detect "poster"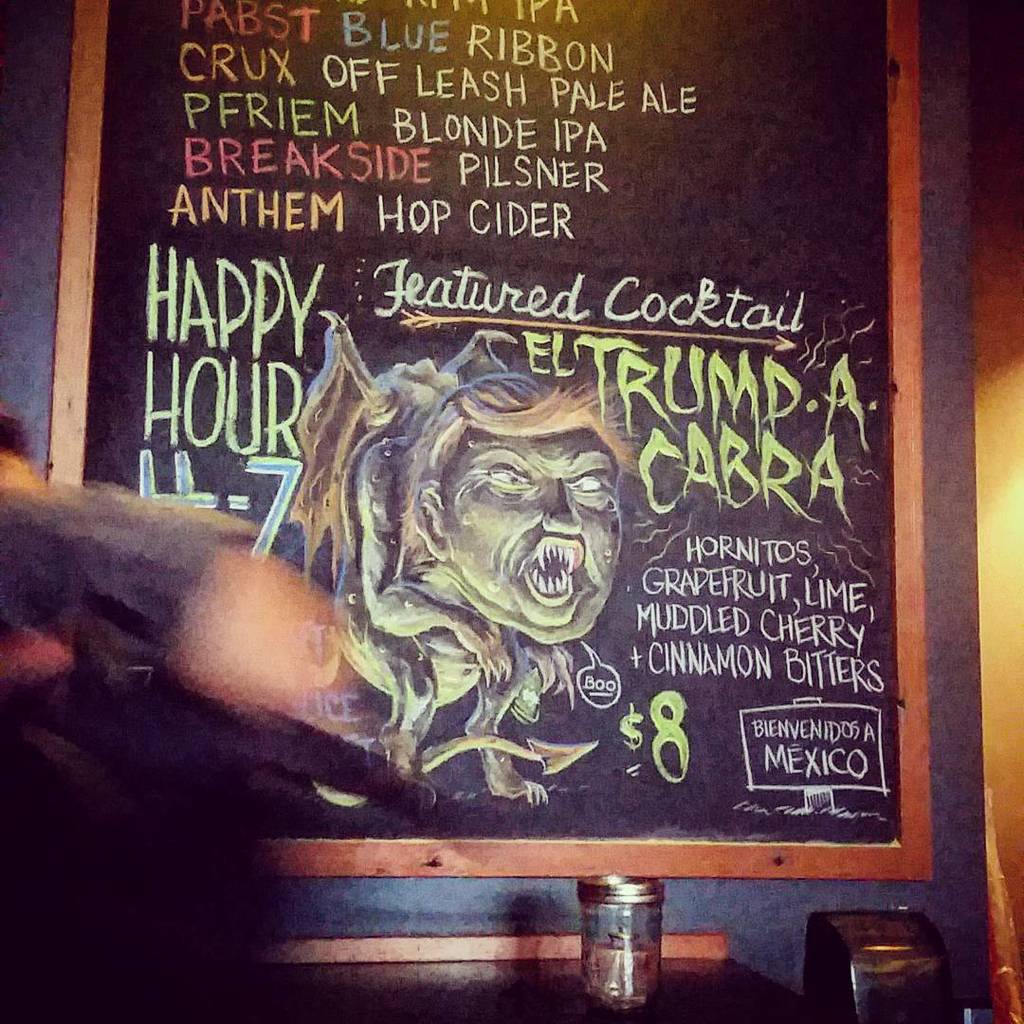
(x1=81, y1=0, x2=899, y2=847)
